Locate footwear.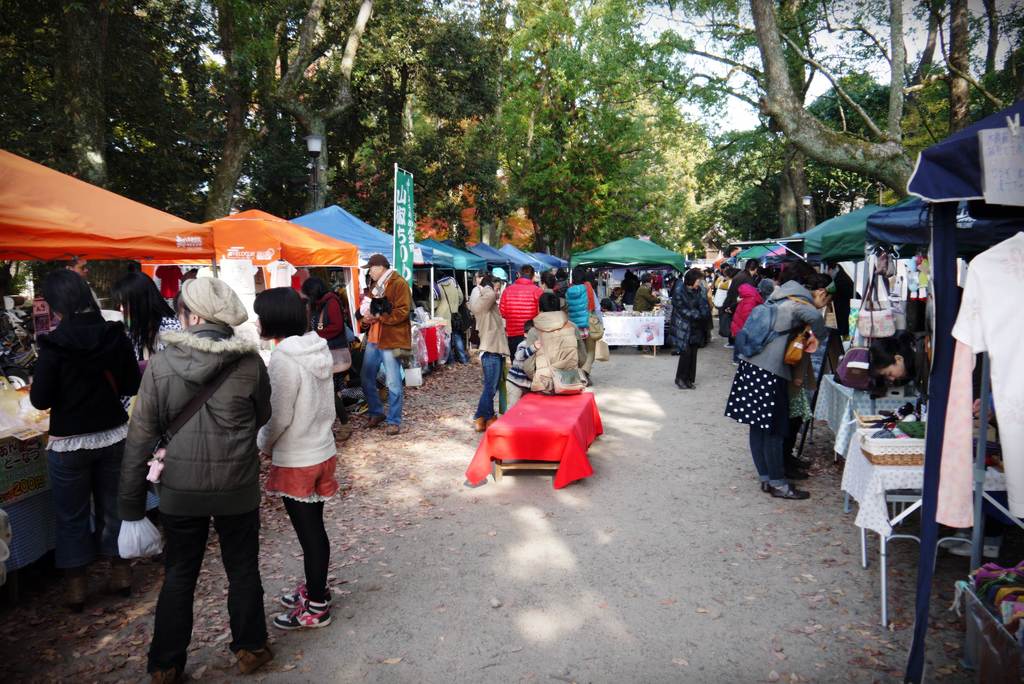
Bounding box: Rect(335, 421, 351, 444).
